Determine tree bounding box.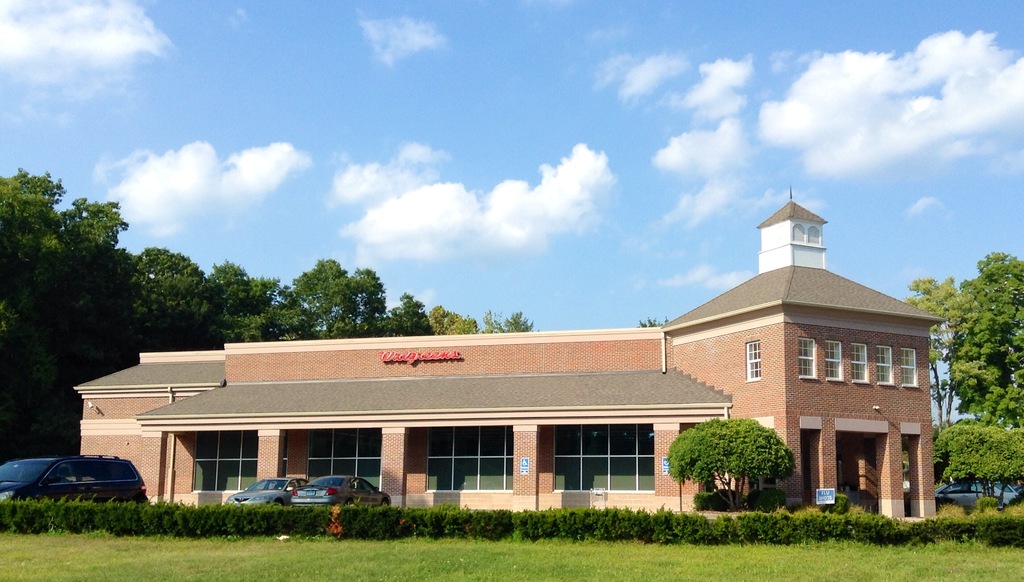
Determined: x1=938 y1=248 x2=1023 y2=432.
